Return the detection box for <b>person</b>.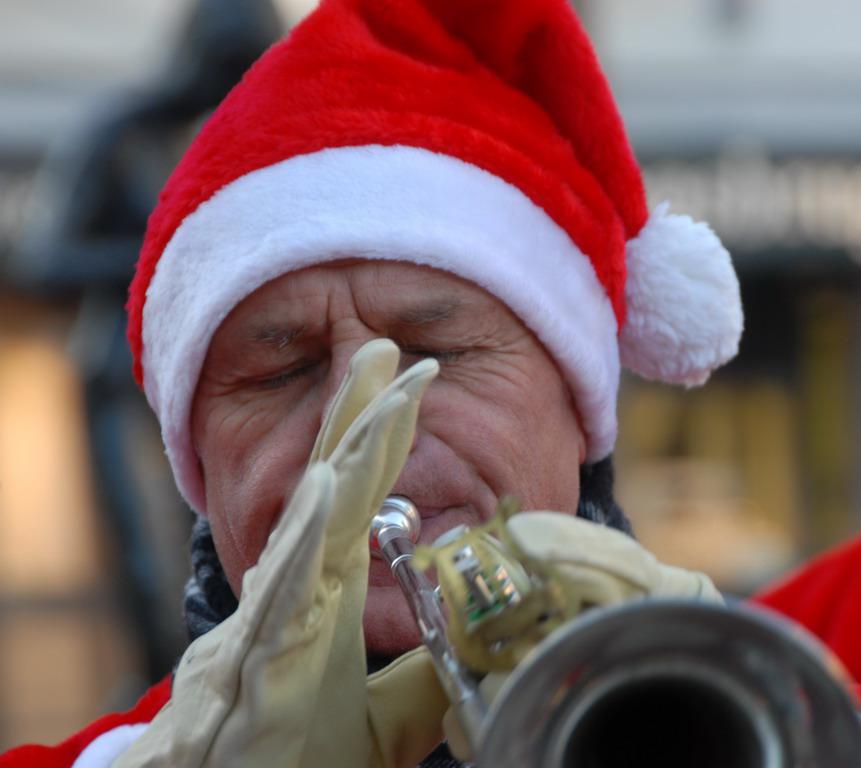
(x1=62, y1=1, x2=779, y2=767).
